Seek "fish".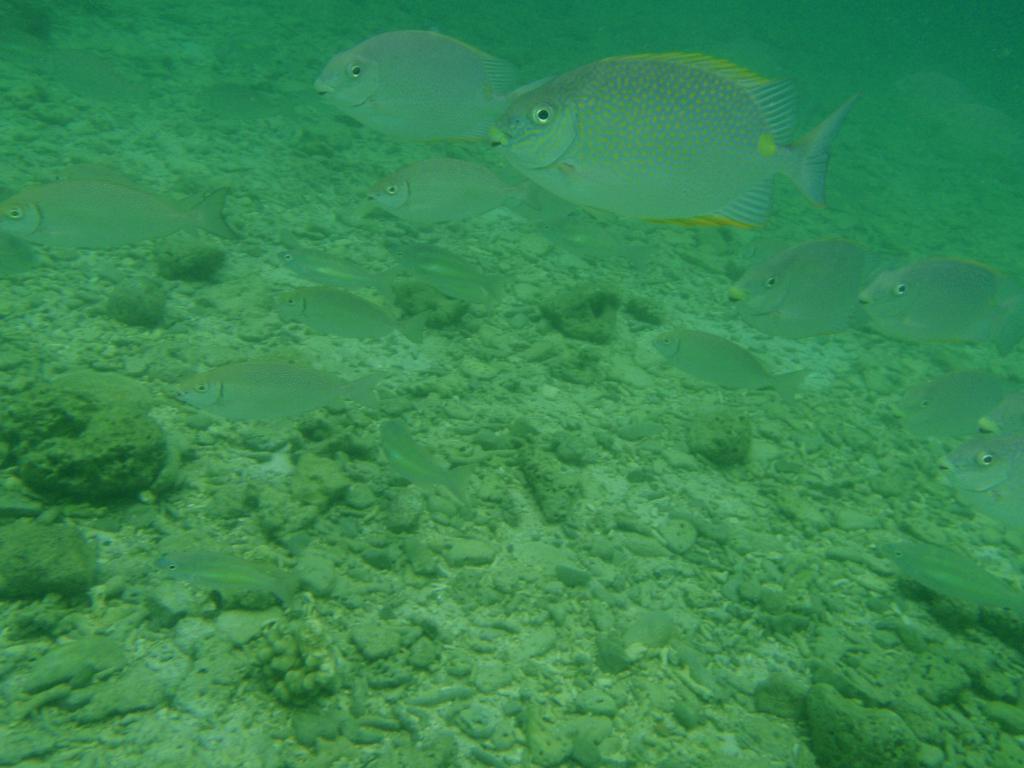
406,247,514,304.
